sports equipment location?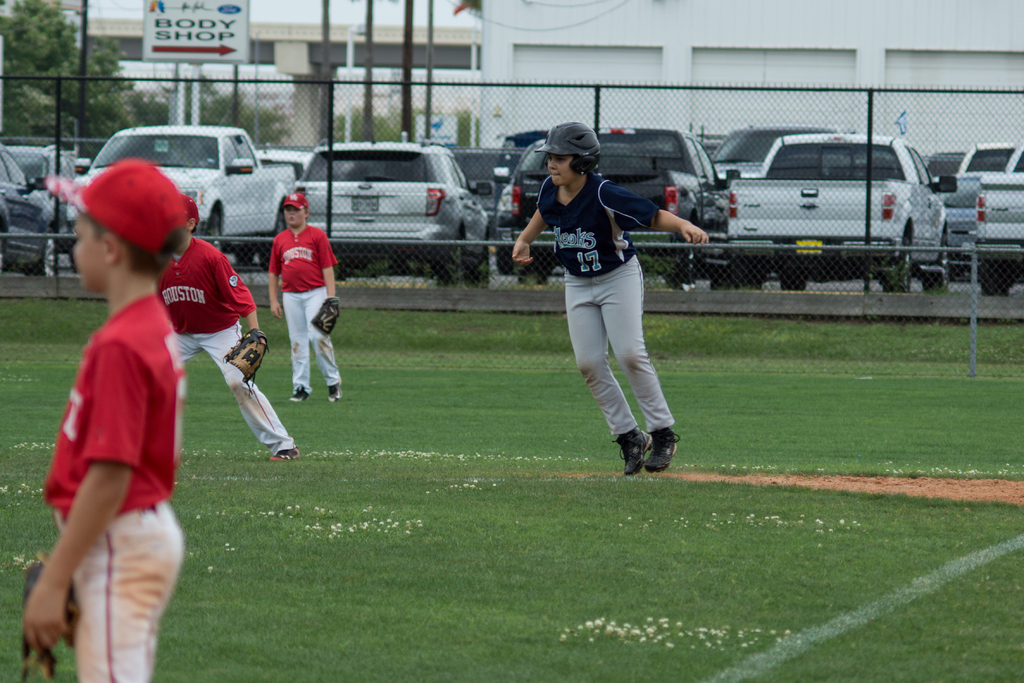
[310,293,341,337]
